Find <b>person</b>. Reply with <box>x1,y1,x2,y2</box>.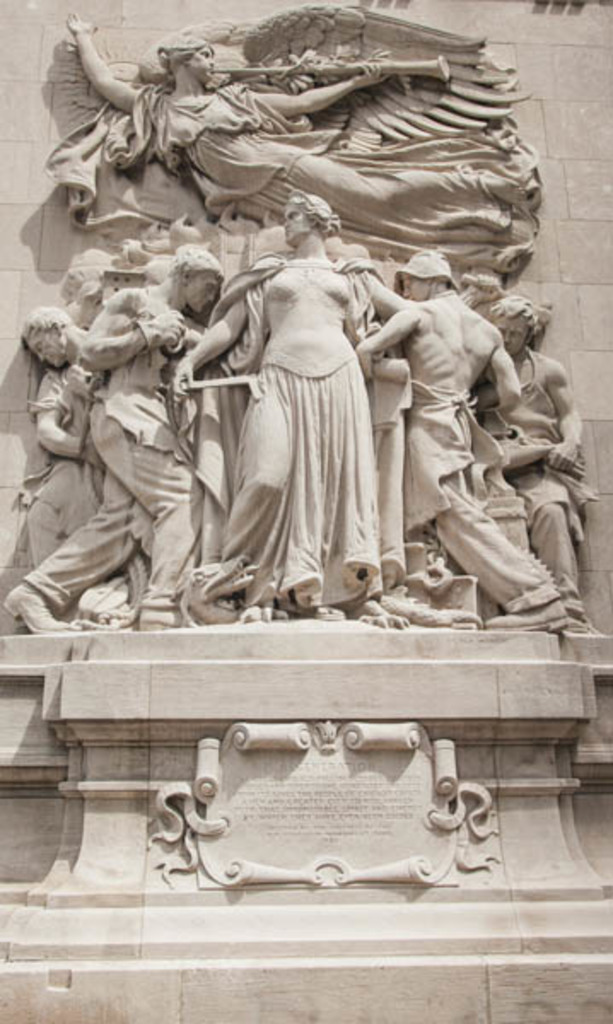
<box>5,246,232,637</box>.
